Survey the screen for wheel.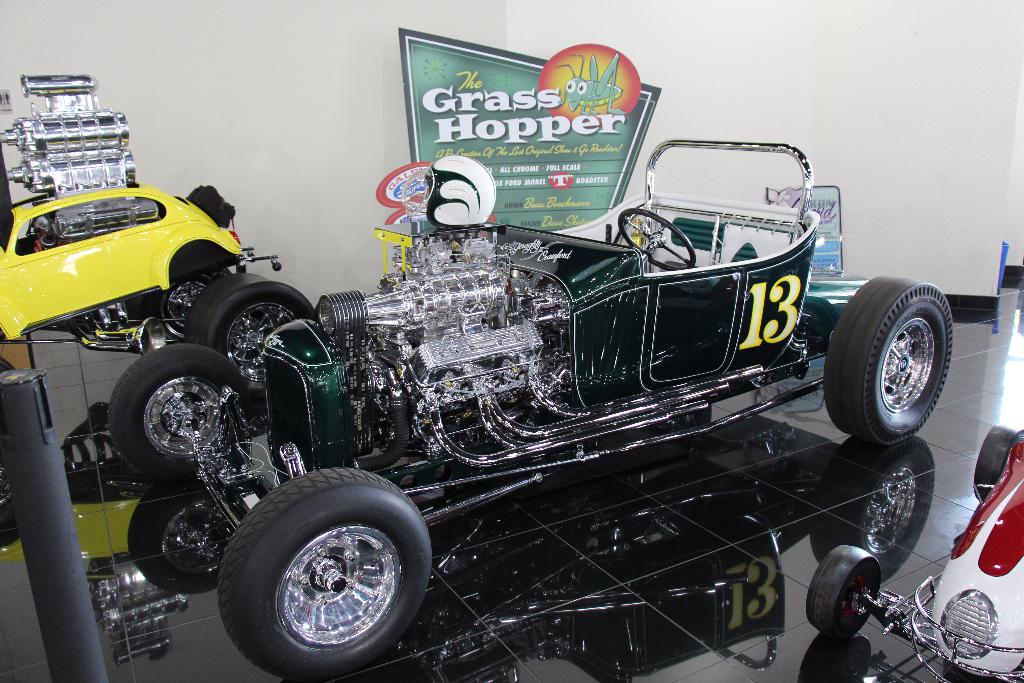
Survey found: bbox=[618, 207, 695, 270].
